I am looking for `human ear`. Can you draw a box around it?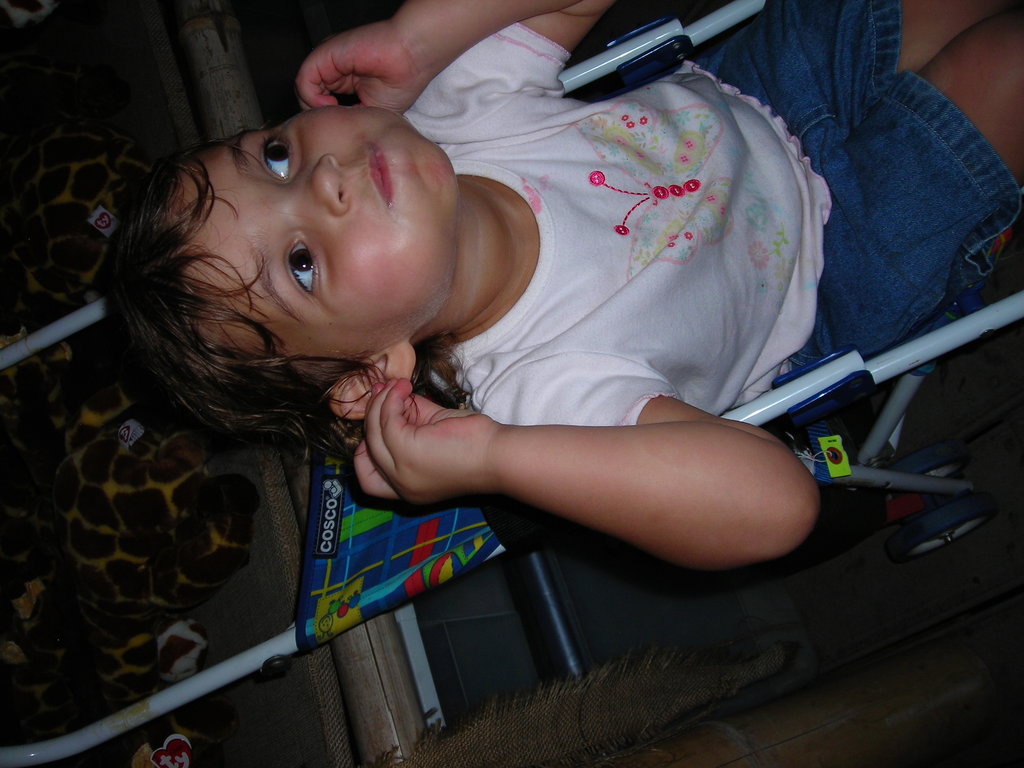
Sure, the bounding box is (x1=331, y1=342, x2=417, y2=419).
